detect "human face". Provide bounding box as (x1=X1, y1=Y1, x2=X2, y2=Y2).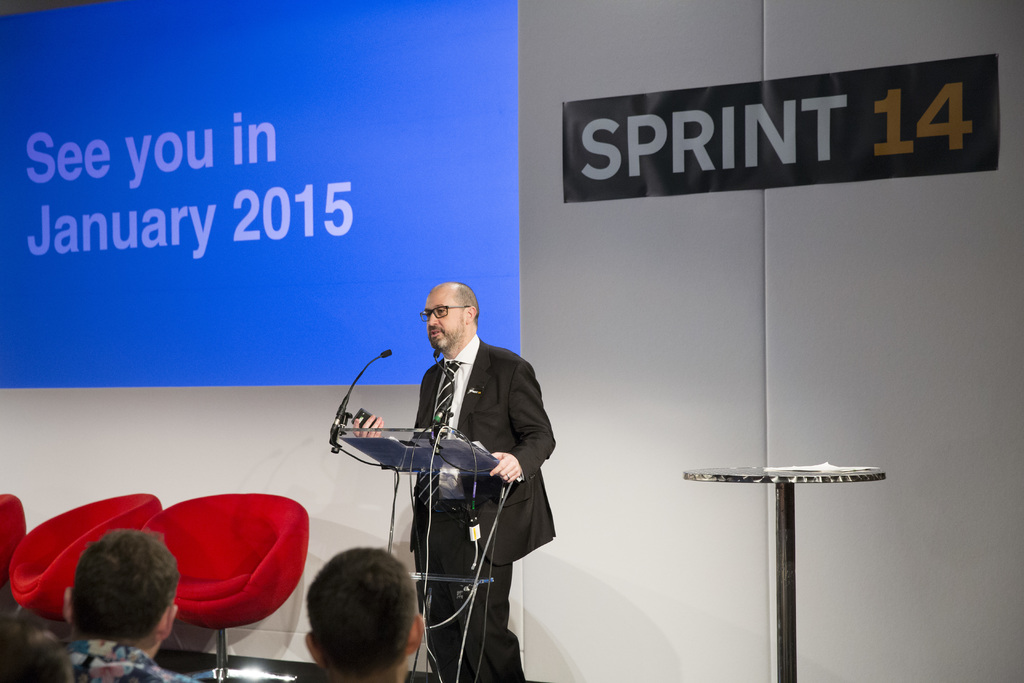
(x1=424, y1=292, x2=461, y2=349).
